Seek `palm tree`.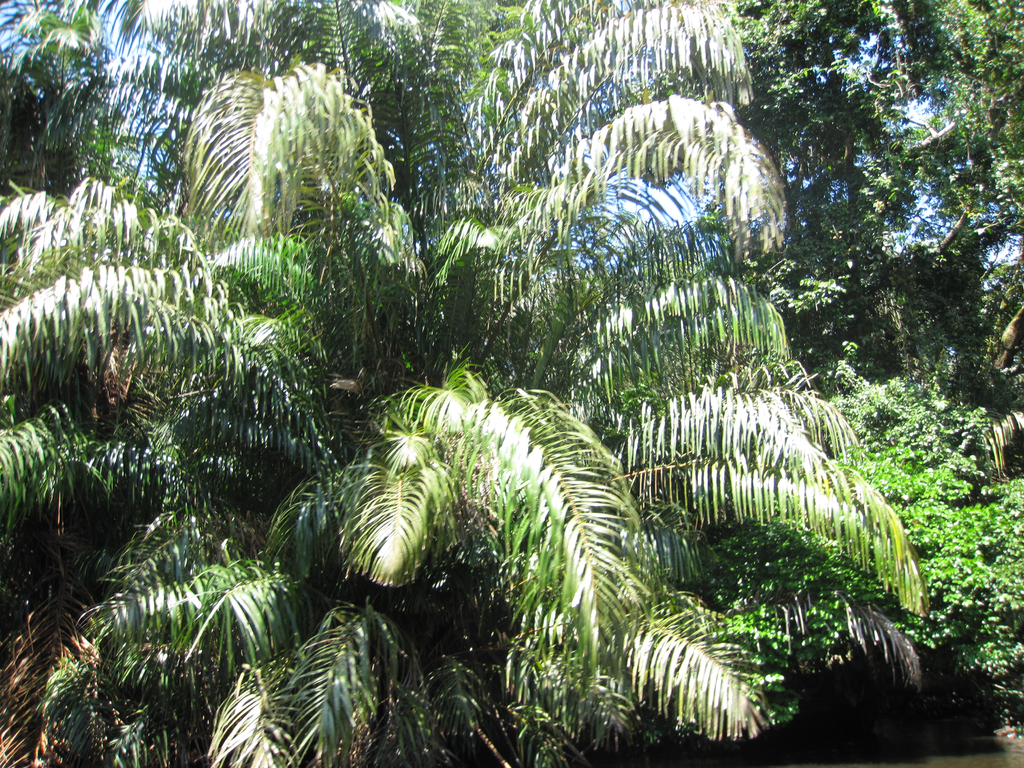
[12,161,282,755].
